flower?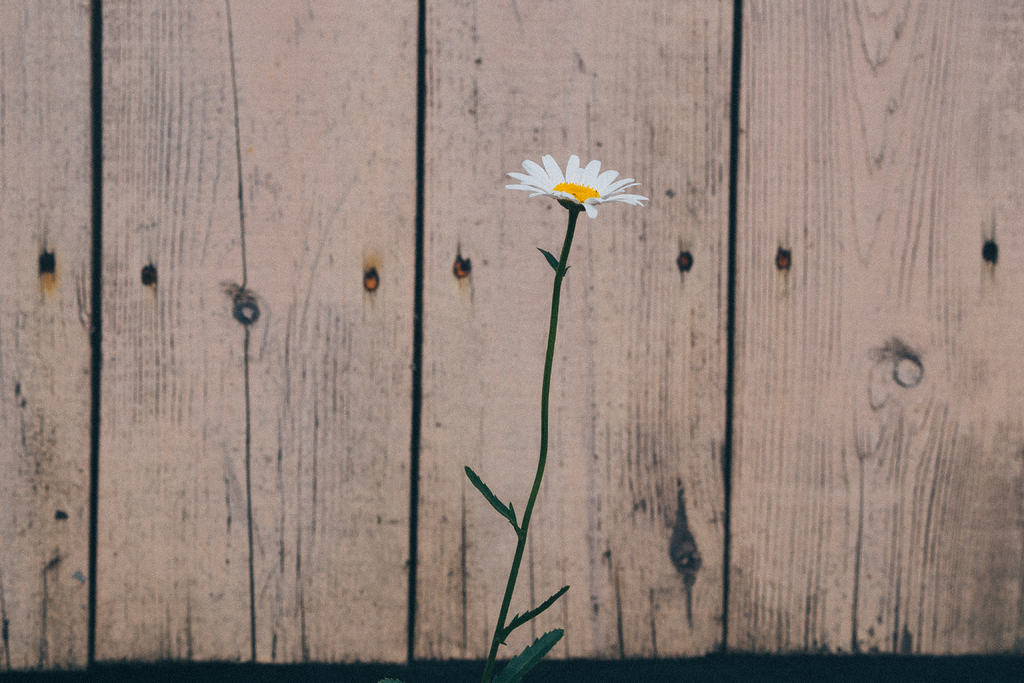
(513,144,653,229)
